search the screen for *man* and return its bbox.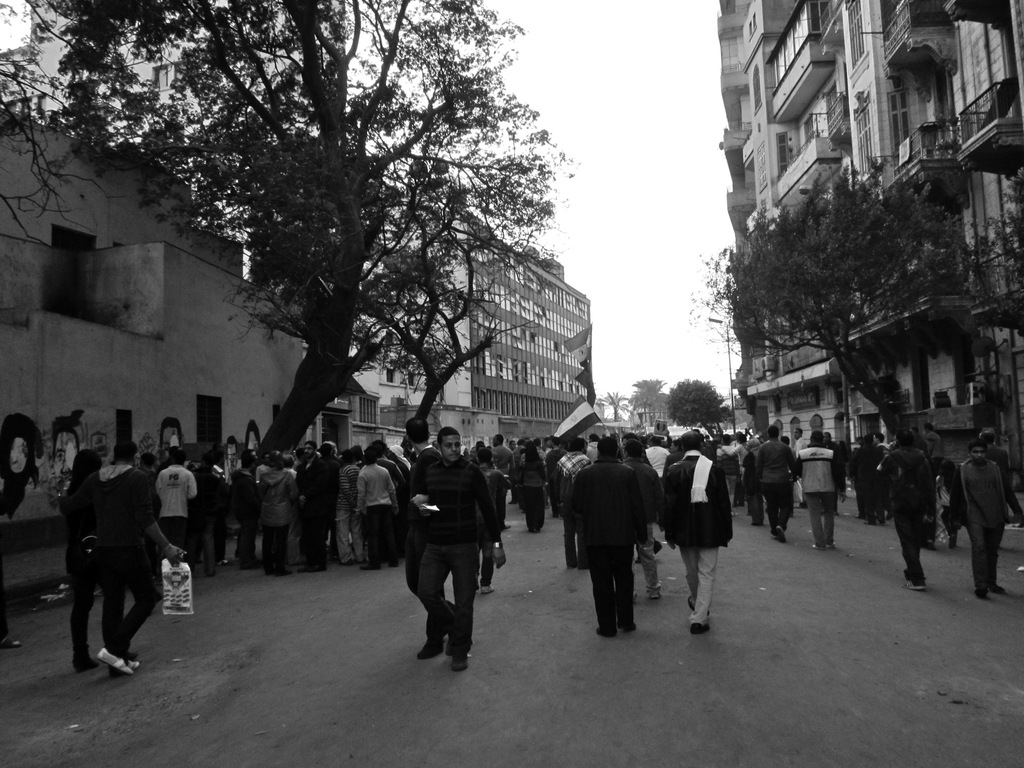
Found: detection(544, 437, 568, 516).
